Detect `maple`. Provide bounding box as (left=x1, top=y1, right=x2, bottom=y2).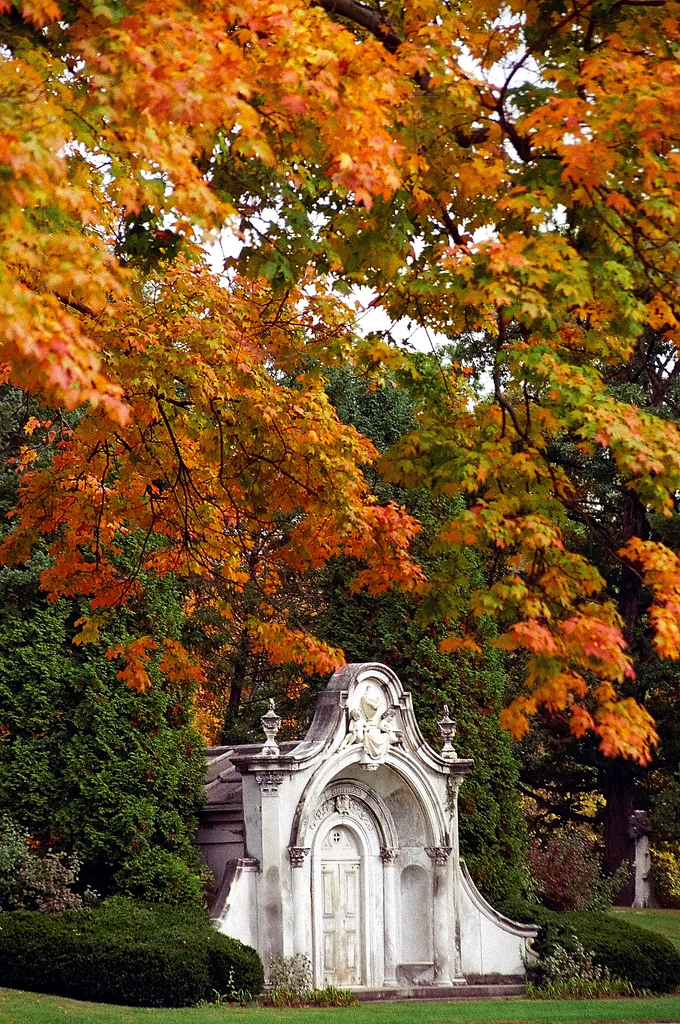
(left=1, top=0, right=679, bottom=767).
